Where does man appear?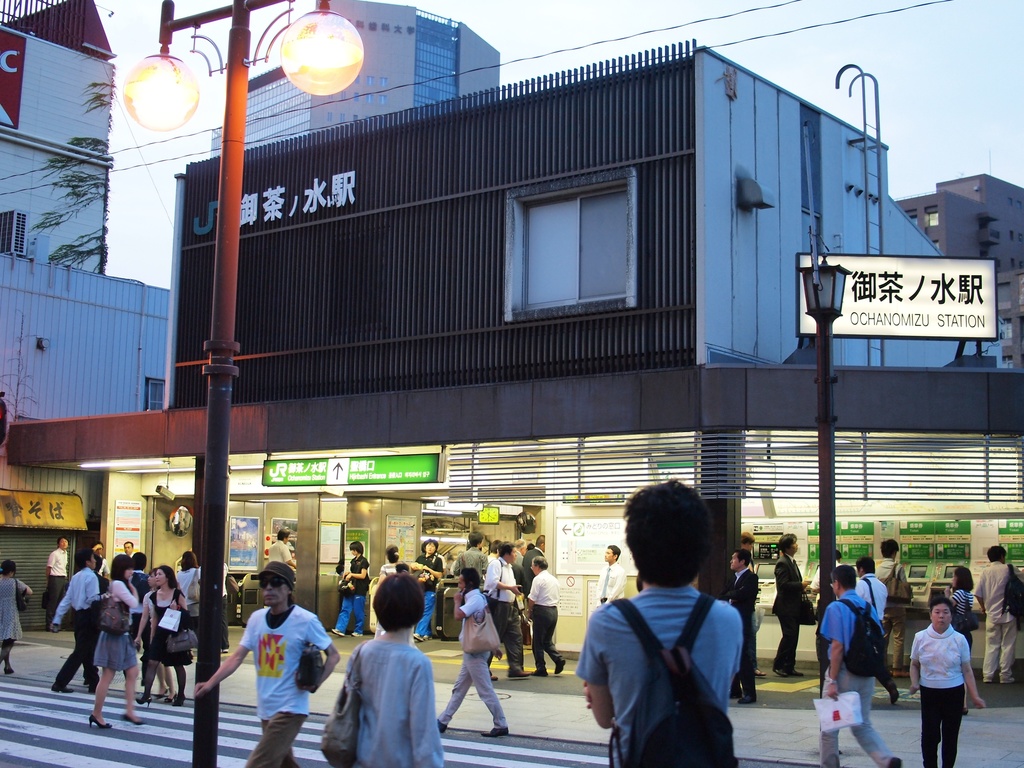
Appears at Rect(852, 556, 900, 706).
